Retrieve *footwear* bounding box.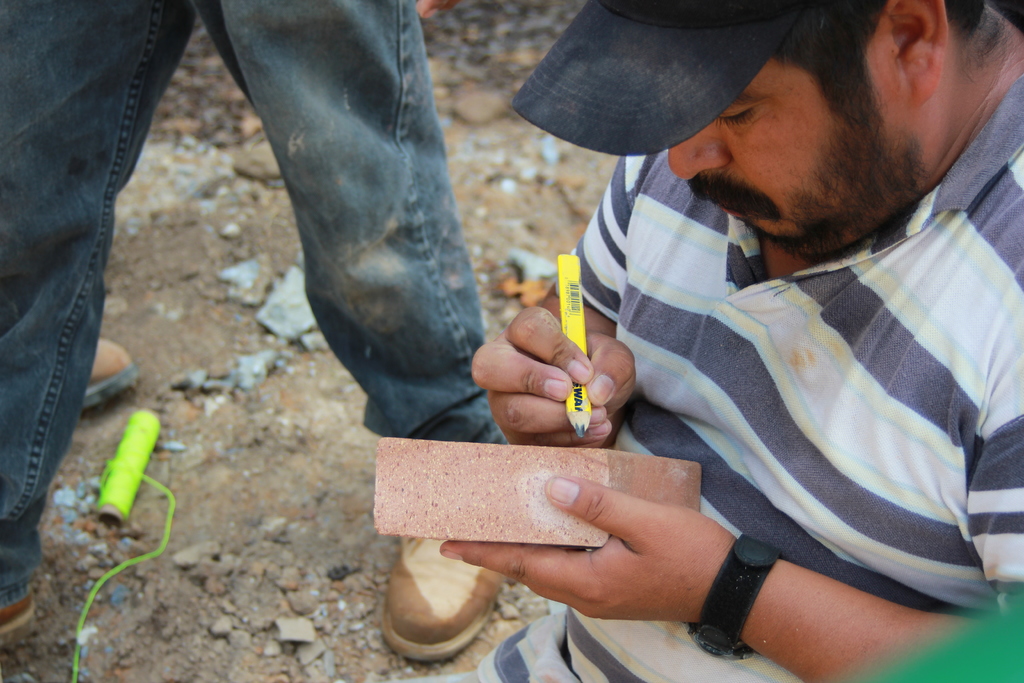
Bounding box: [0,597,38,641].
